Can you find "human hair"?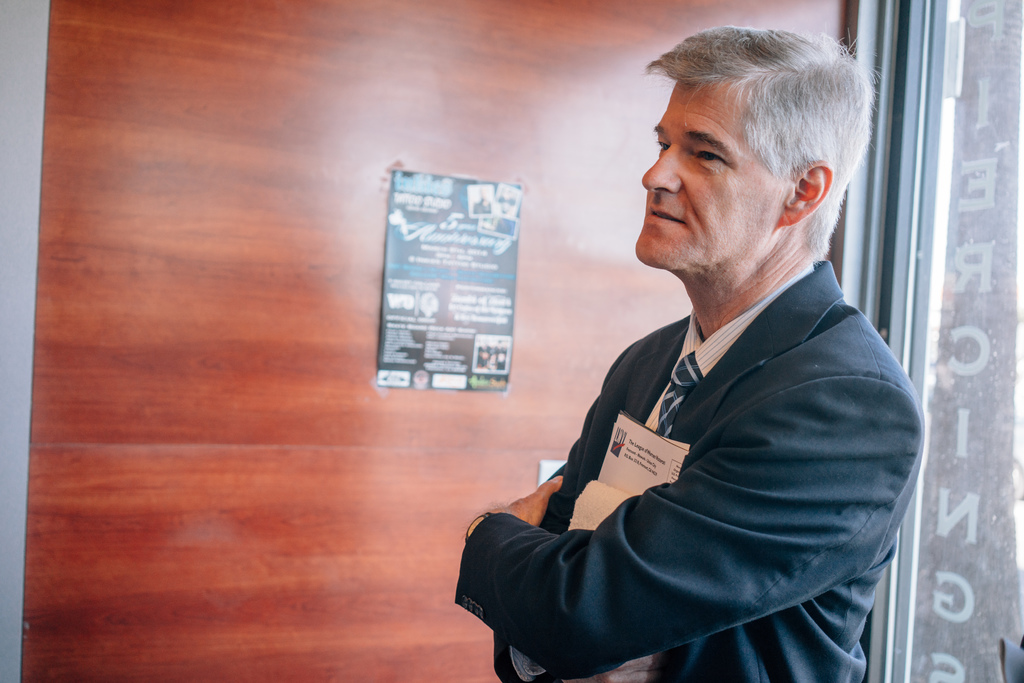
Yes, bounding box: {"x1": 642, "y1": 26, "x2": 851, "y2": 225}.
